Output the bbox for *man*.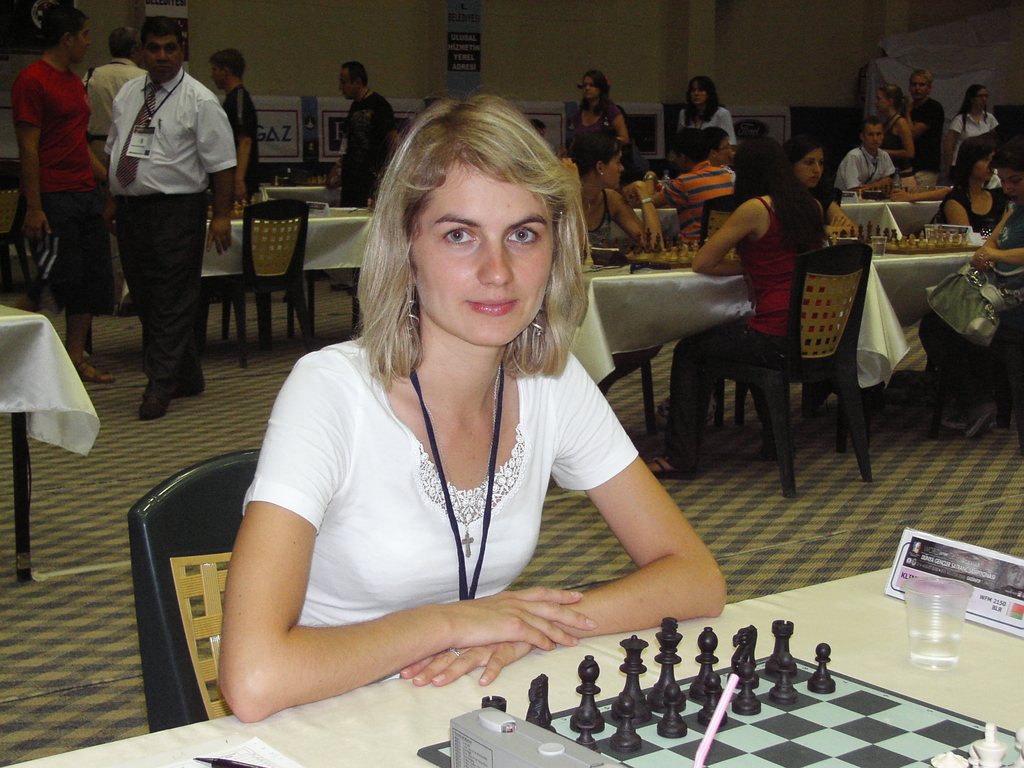
rect(830, 115, 897, 198).
